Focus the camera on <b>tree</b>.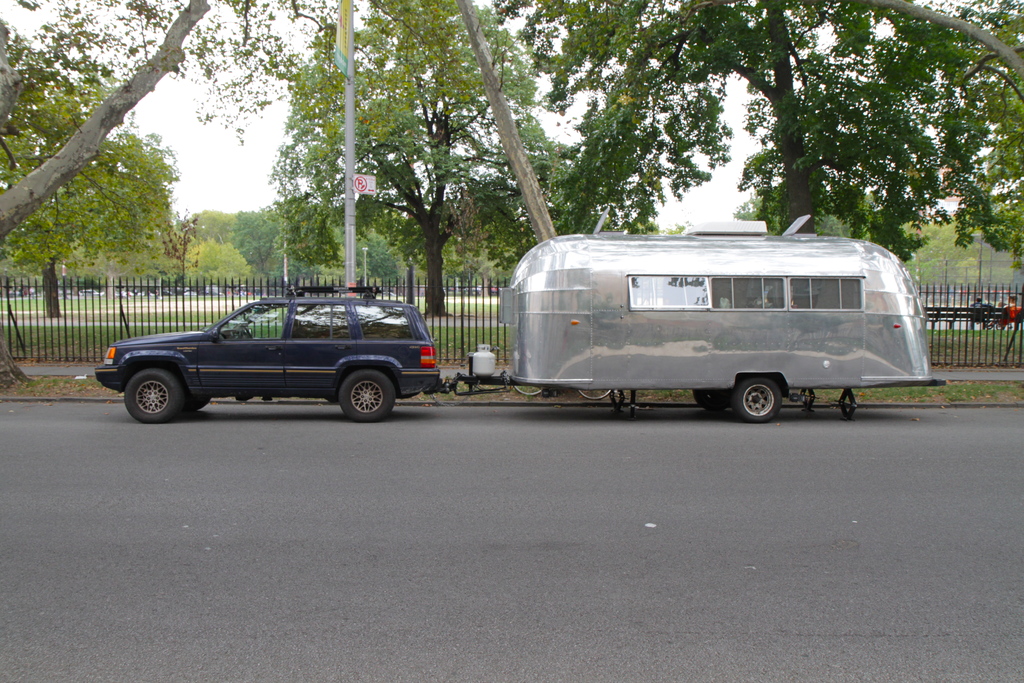
Focus region: [x1=467, y1=109, x2=605, y2=279].
